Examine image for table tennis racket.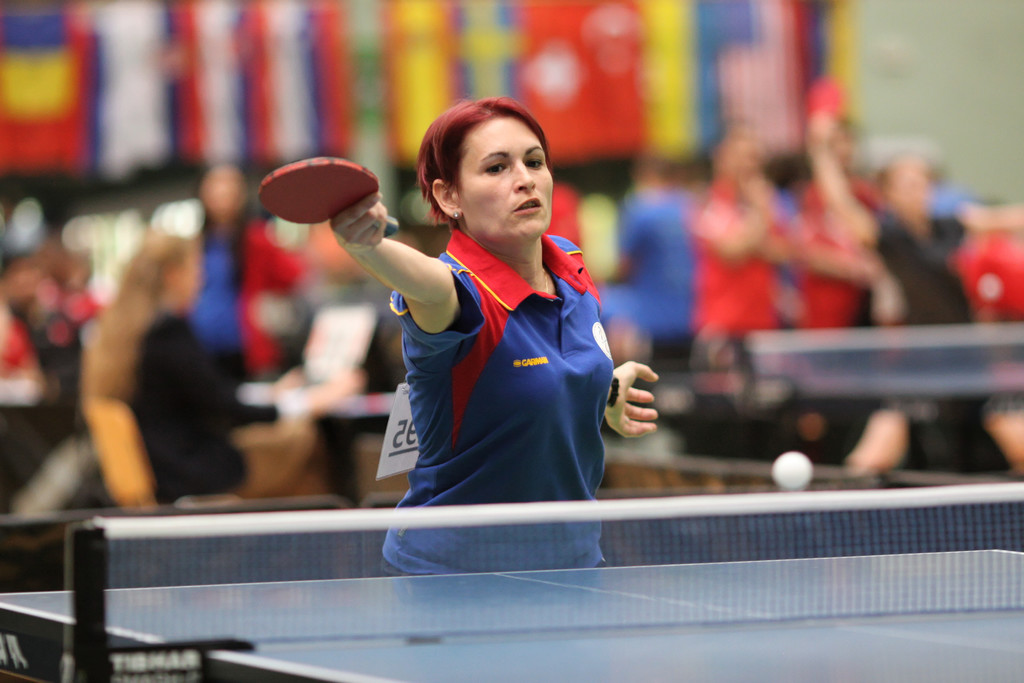
Examination result: (x1=261, y1=157, x2=401, y2=242).
